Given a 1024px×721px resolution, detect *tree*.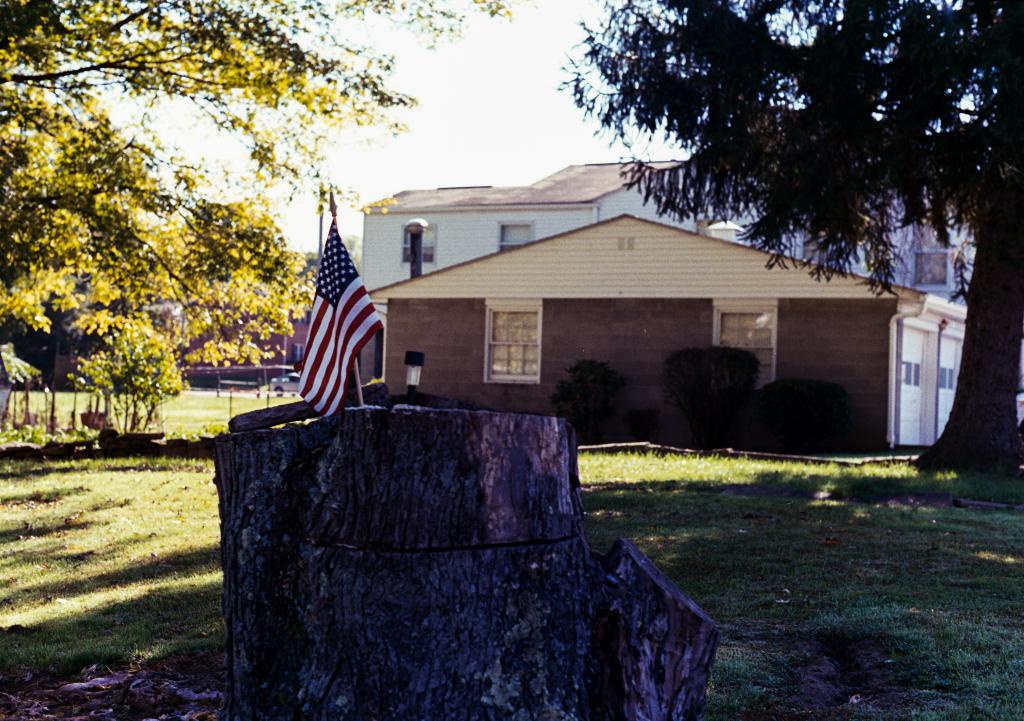
bbox(192, 392, 722, 720).
